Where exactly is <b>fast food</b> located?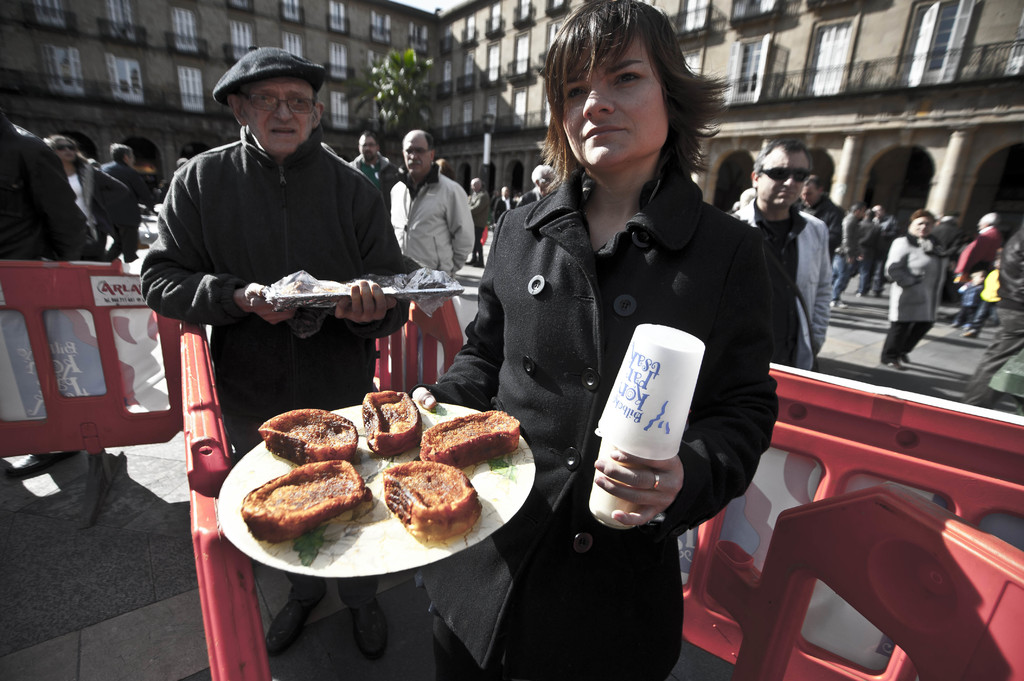
Its bounding box is <region>244, 456, 368, 552</region>.
